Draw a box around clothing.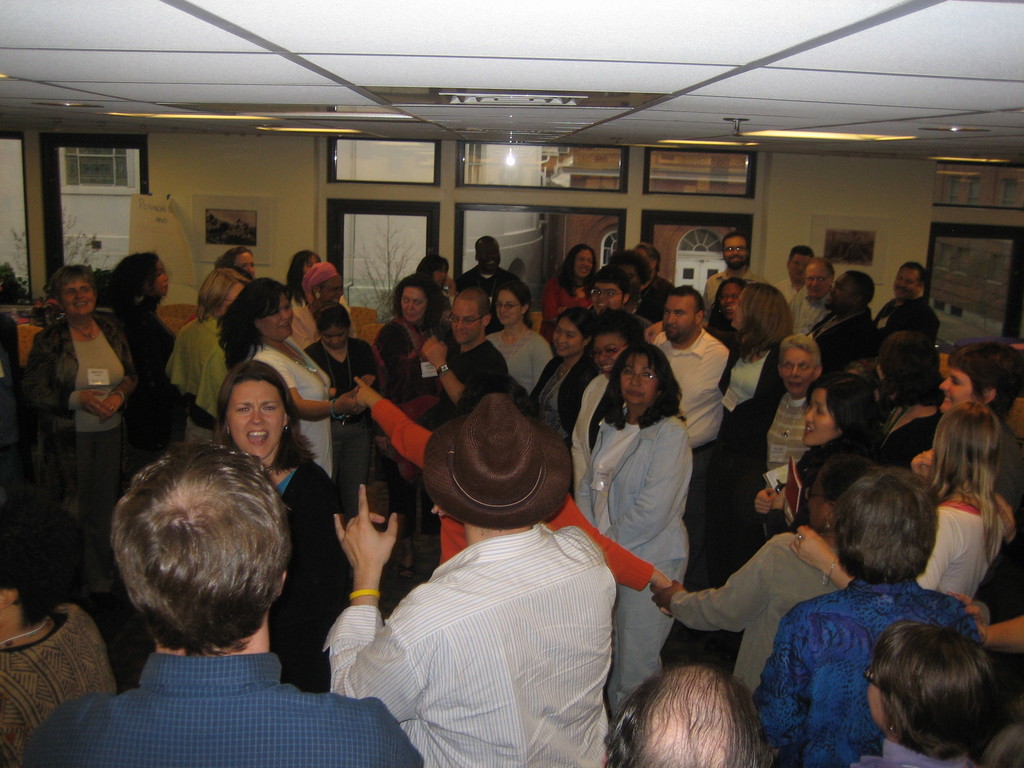
box=[586, 420, 701, 717].
